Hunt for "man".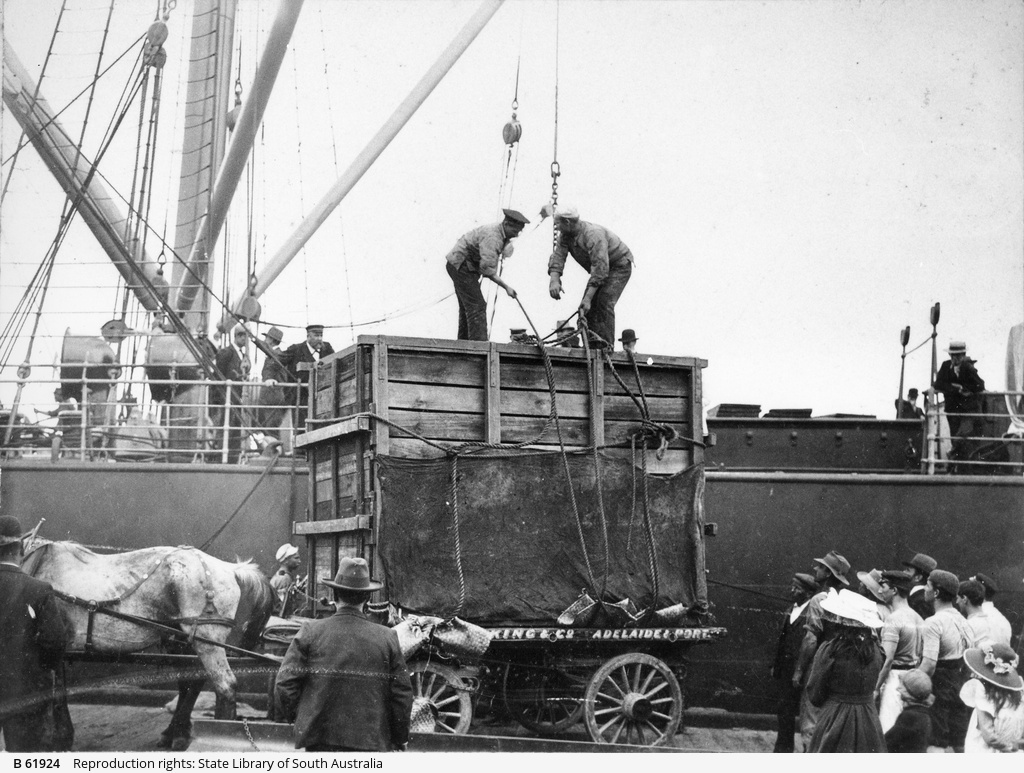
Hunted down at (left=539, top=210, right=633, bottom=353).
